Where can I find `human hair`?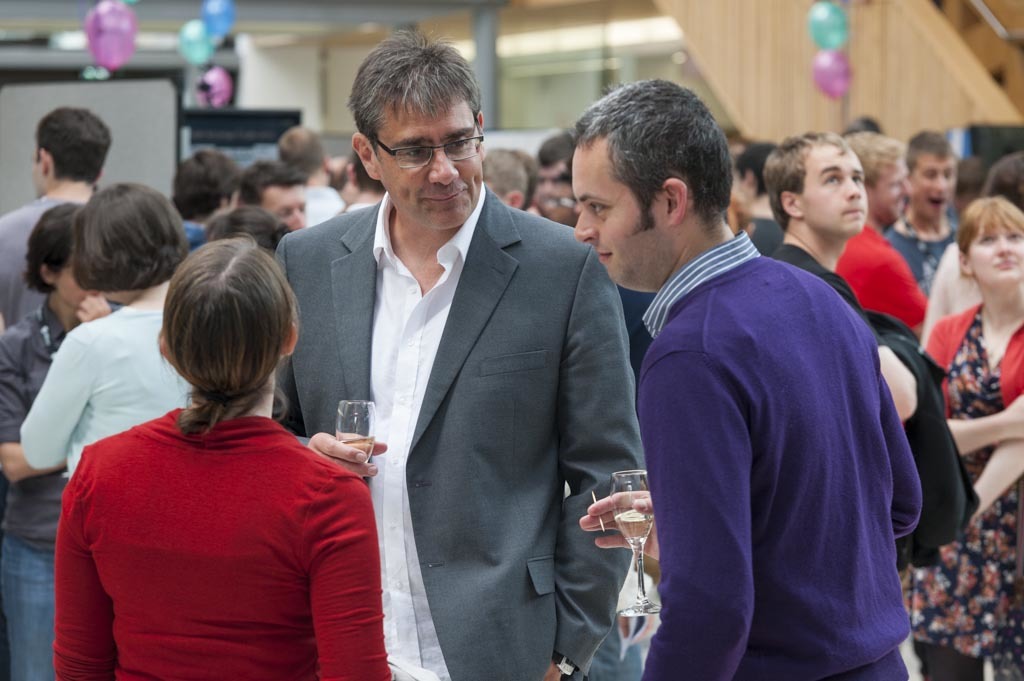
You can find it at crop(198, 206, 295, 250).
